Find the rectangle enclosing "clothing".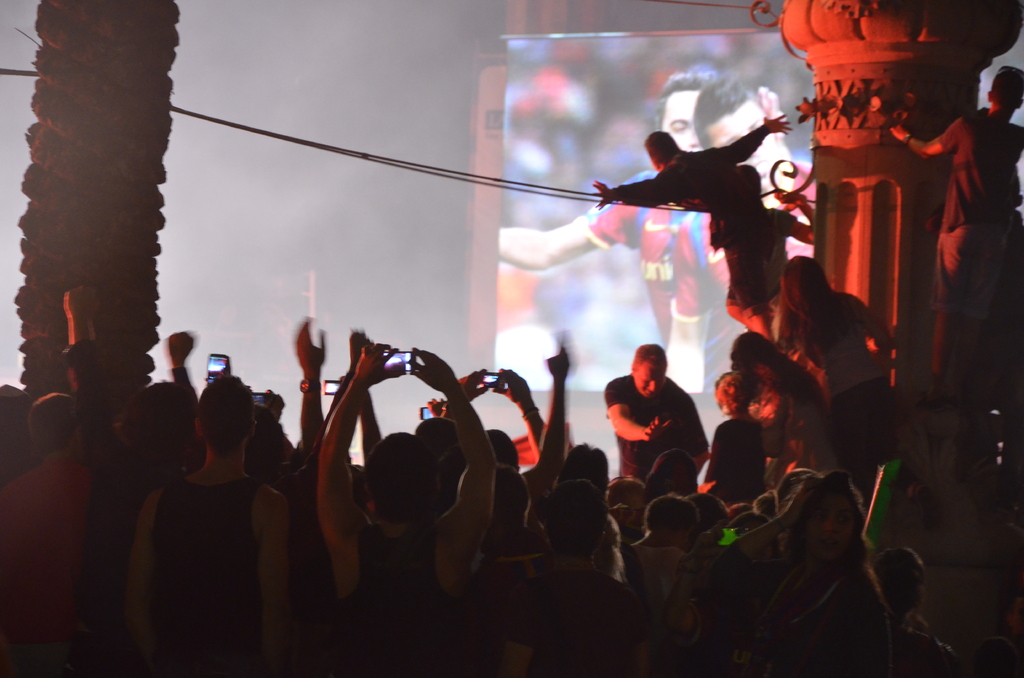
bbox=[579, 162, 696, 346].
